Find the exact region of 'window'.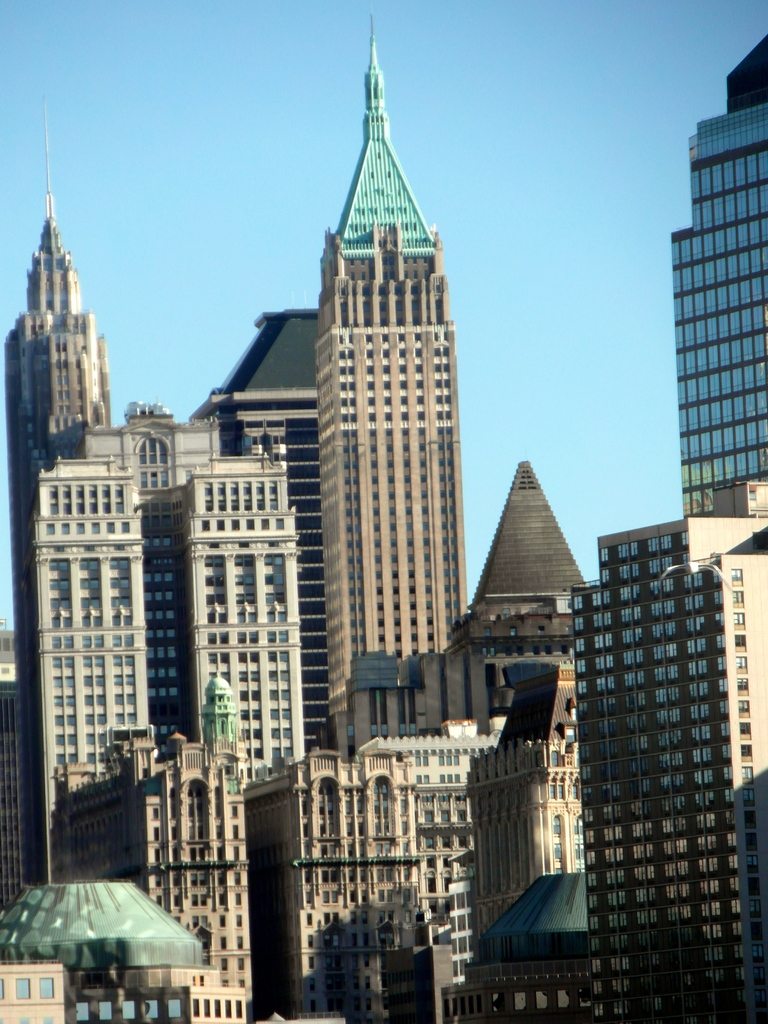
Exact region: 735/678/748/698.
